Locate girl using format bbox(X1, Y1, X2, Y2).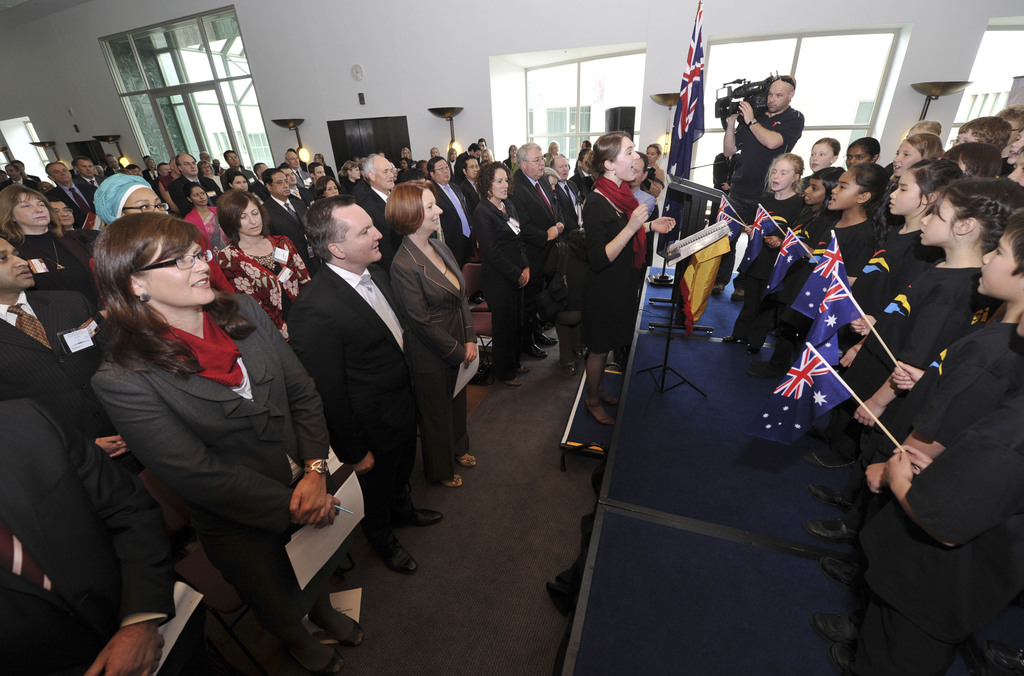
bbox(867, 208, 1023, 500).
